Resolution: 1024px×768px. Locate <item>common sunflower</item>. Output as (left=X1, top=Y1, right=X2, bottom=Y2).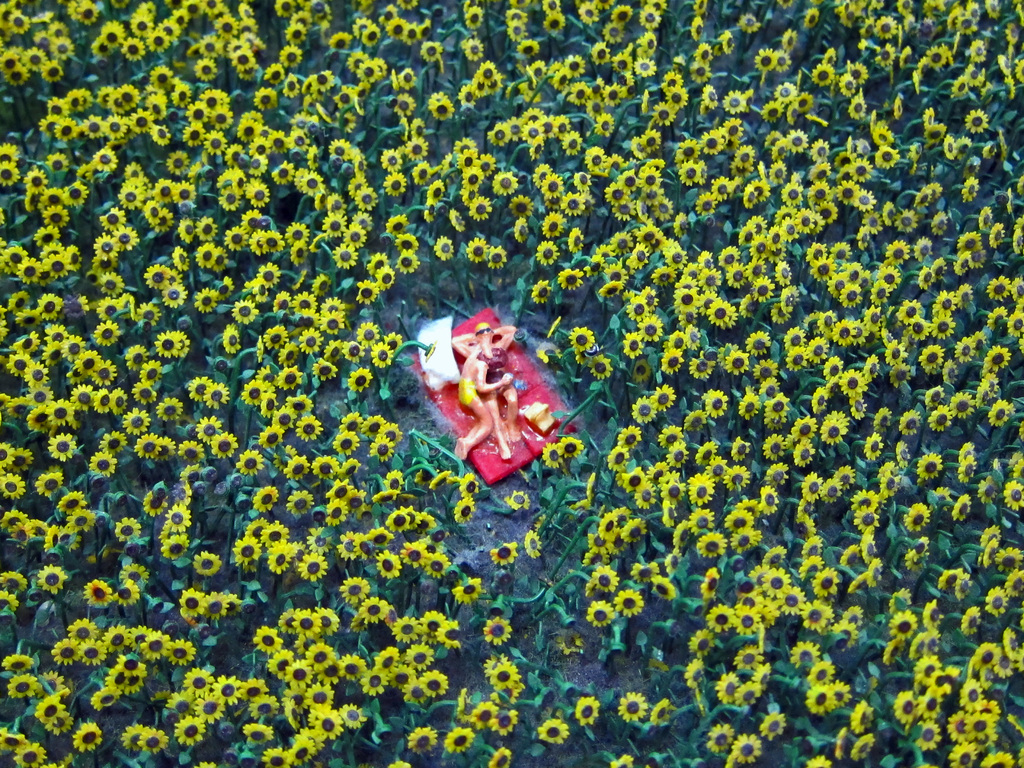
(left=224, top=225, right=255, bottom=248).
